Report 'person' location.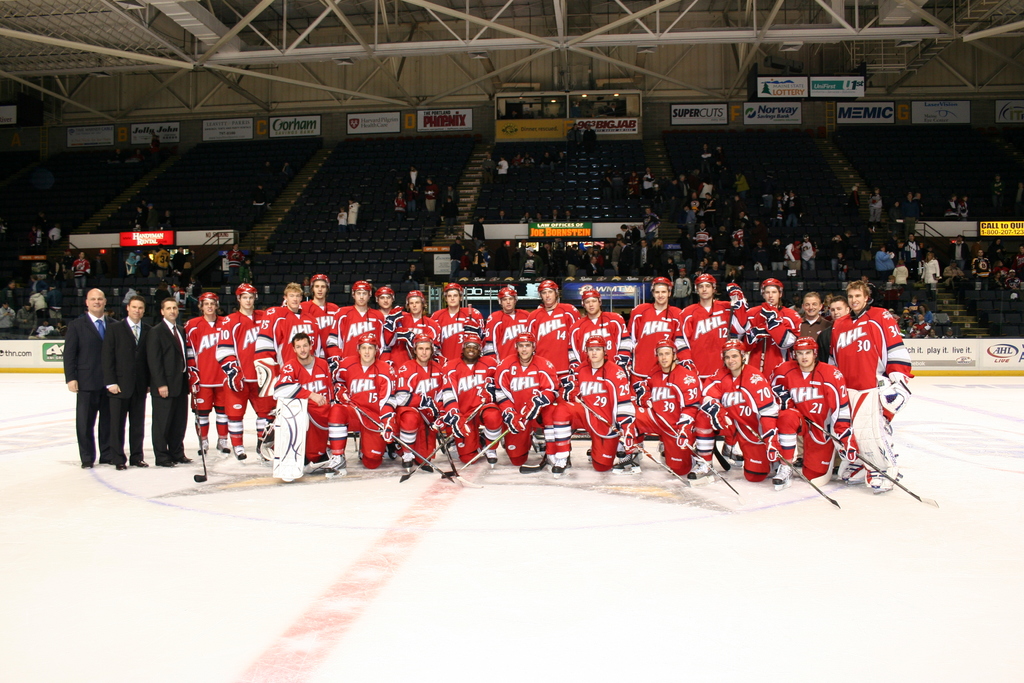
Report: (867,186,884,223).
